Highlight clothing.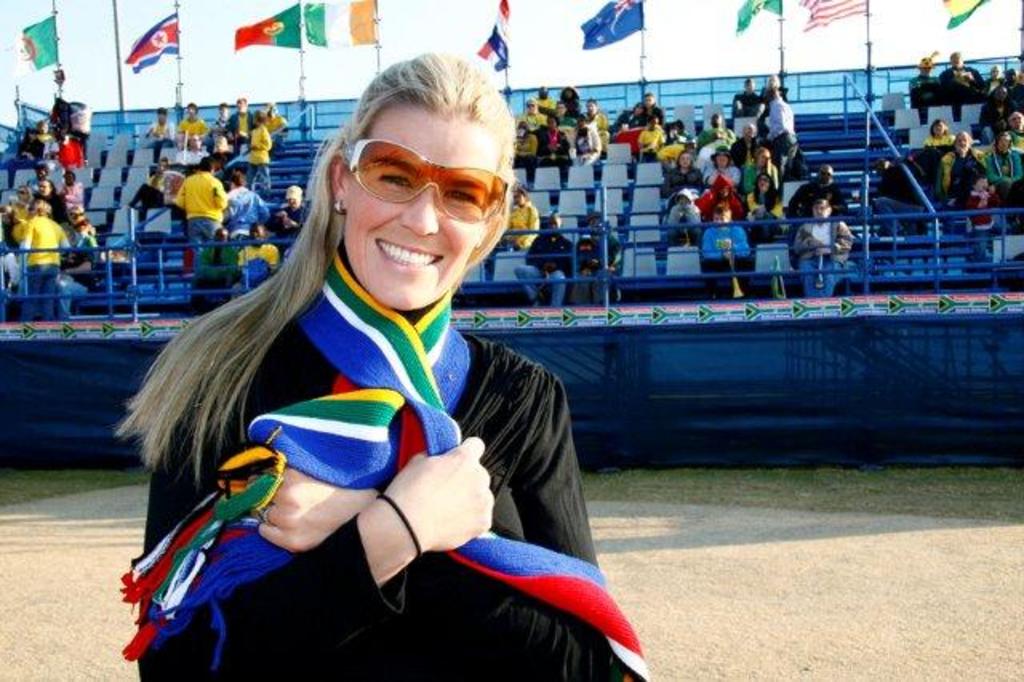
Highlighted region: [x1=570, y1=123, x2=603, y2=162].
